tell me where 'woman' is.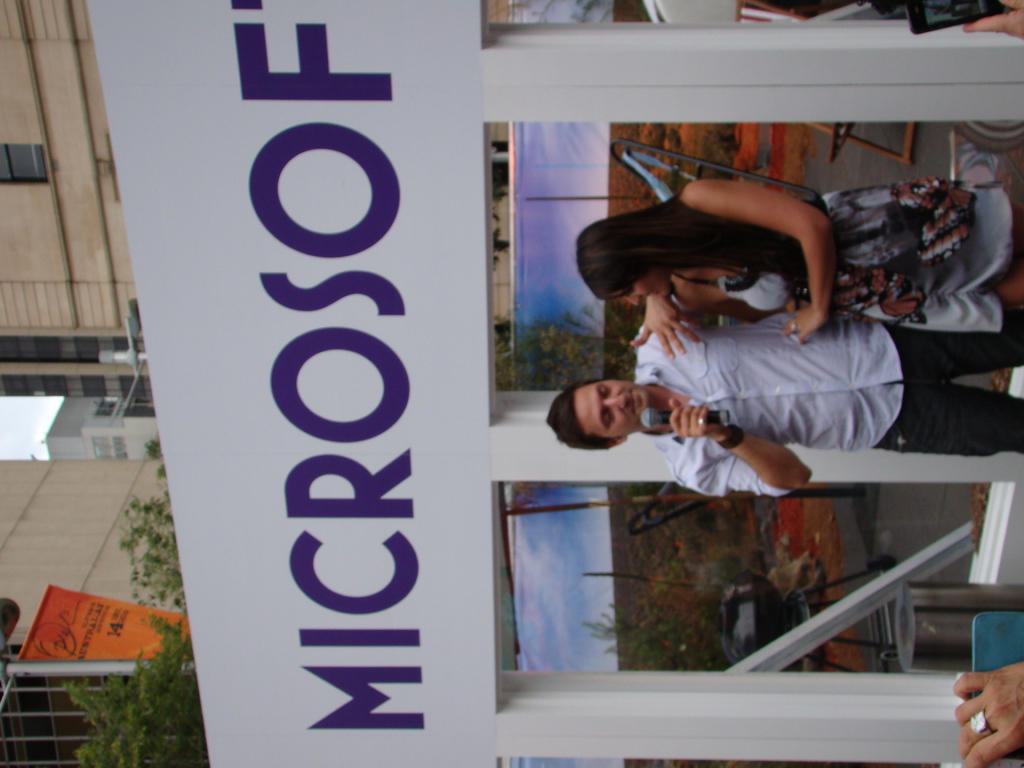
'woman' is at 573:175:1023:344.
